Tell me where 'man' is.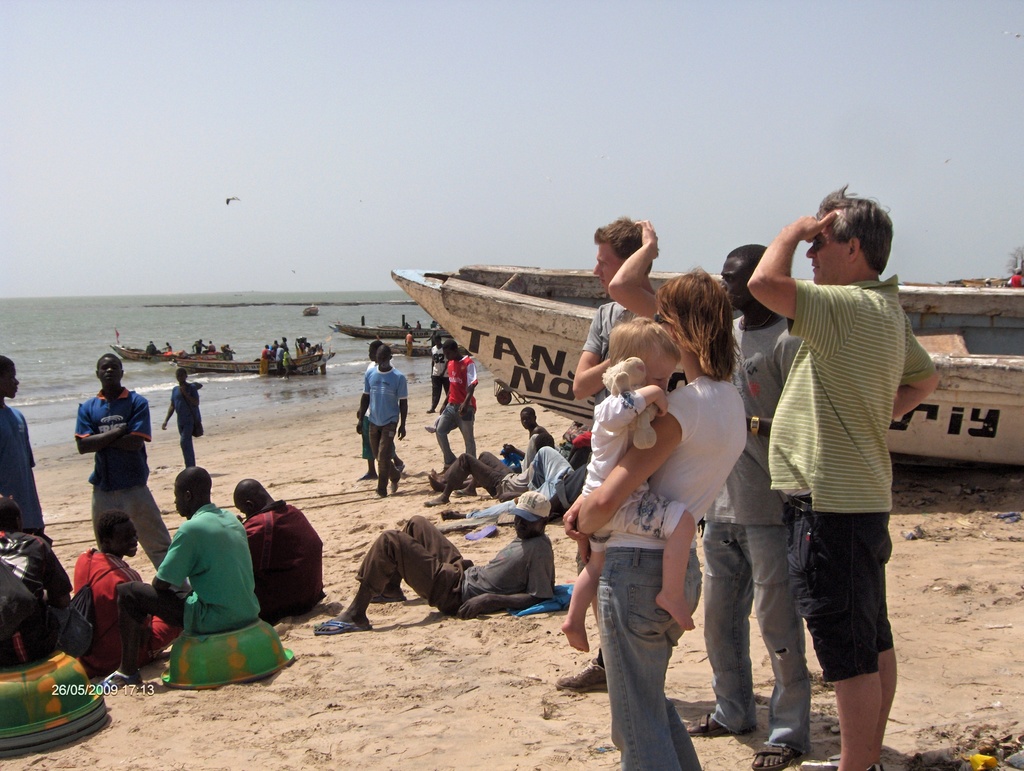
'man' is at 685:242:806:770.
